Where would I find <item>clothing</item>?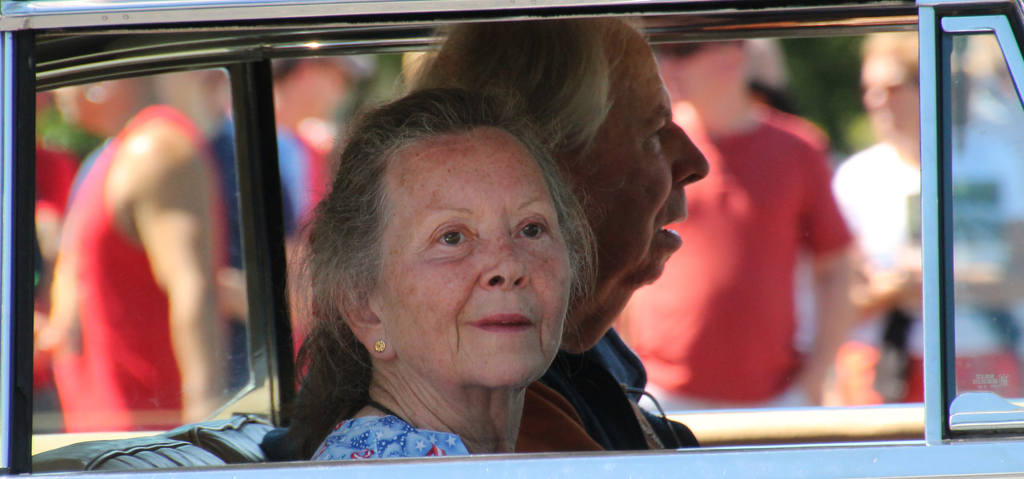
At crop(309, 408, 470, 467).
